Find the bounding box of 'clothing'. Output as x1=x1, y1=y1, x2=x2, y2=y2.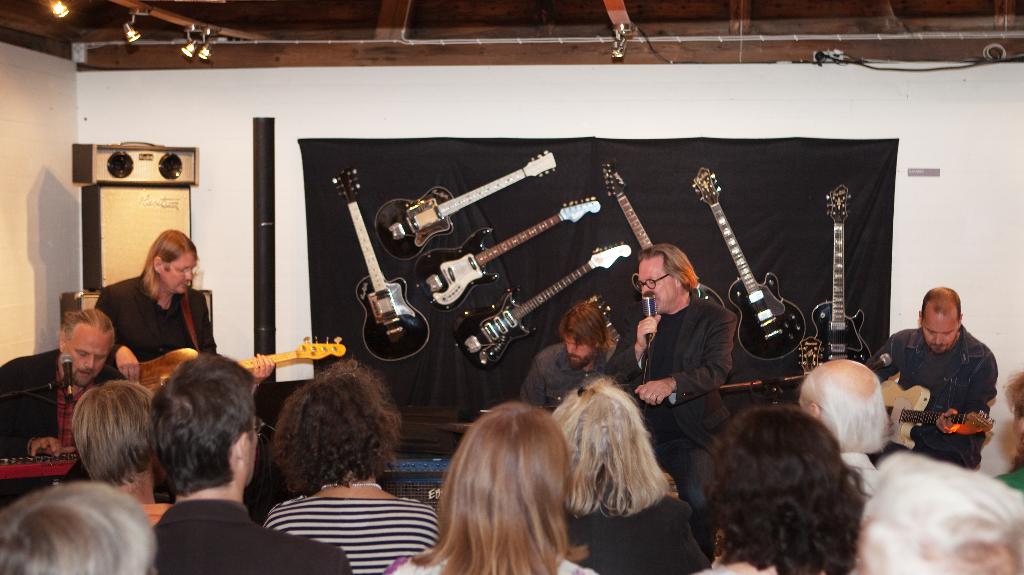
x1=511, y1=343, x2=612, y2=416.
